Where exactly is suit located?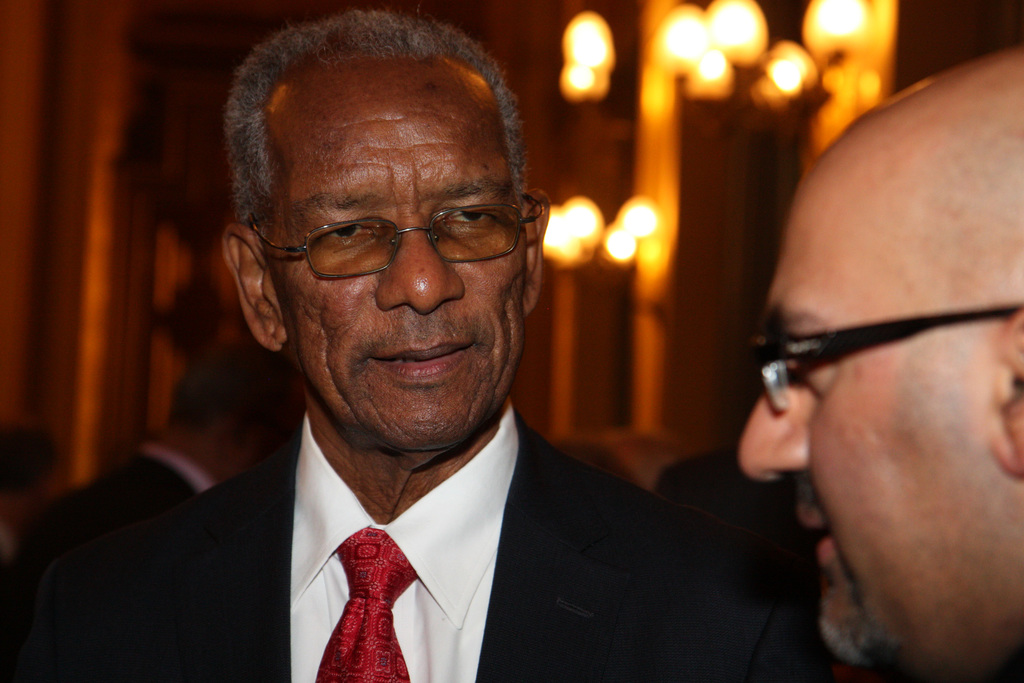
Its bounding box is bbox(47, 372, 843, 670).
